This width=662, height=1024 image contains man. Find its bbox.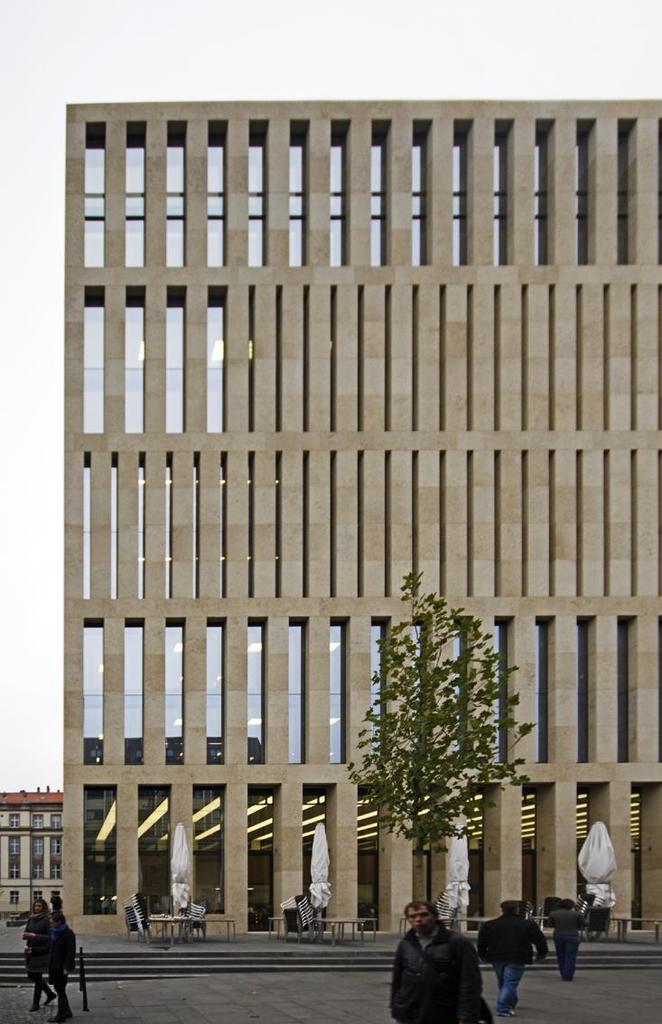
detection(483, 897, 544, 1018).
